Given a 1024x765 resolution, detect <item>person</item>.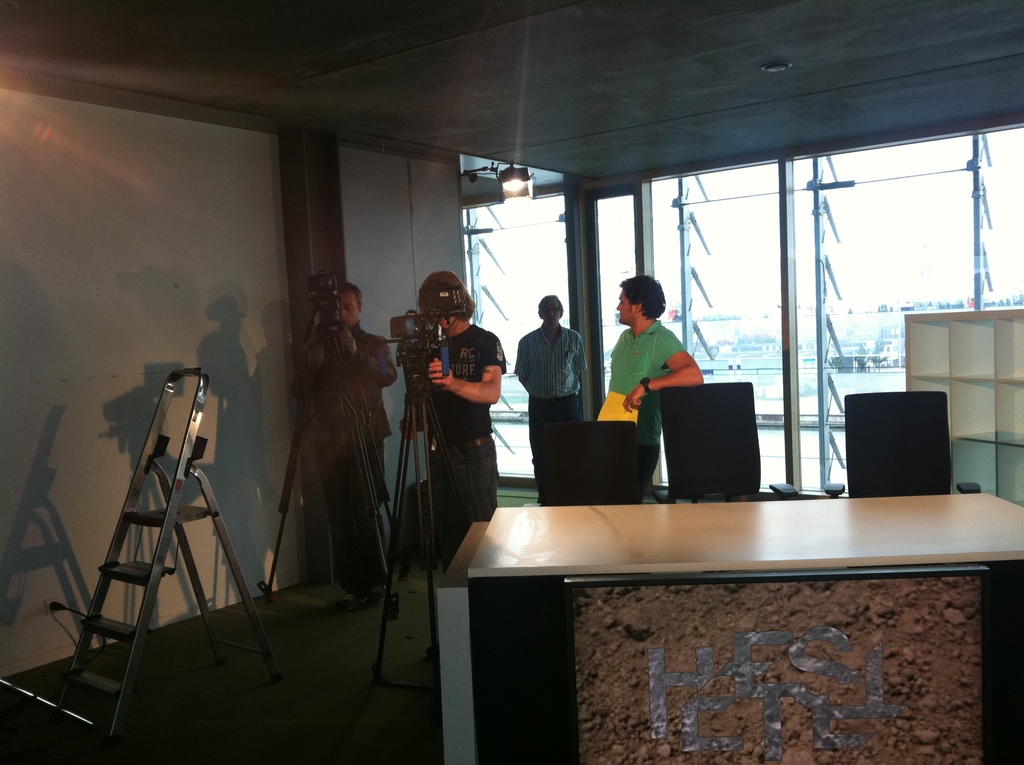
<box>606,271,704,505</box>.
